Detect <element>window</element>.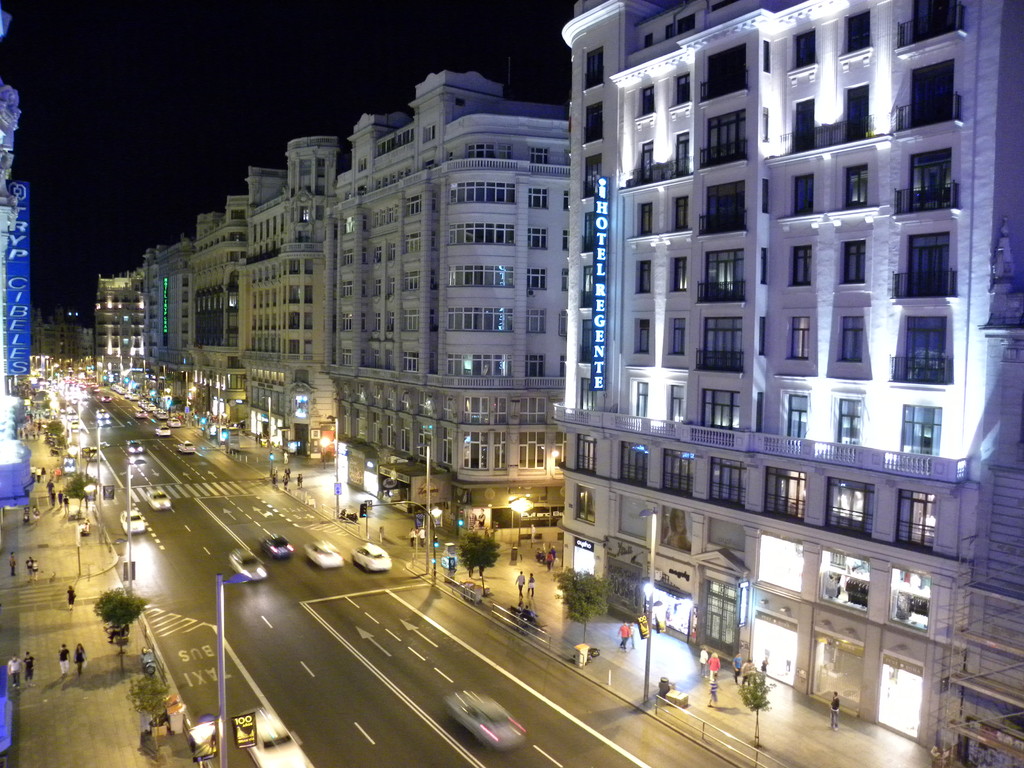
Detected at box=[289, 259, 300, 275].
